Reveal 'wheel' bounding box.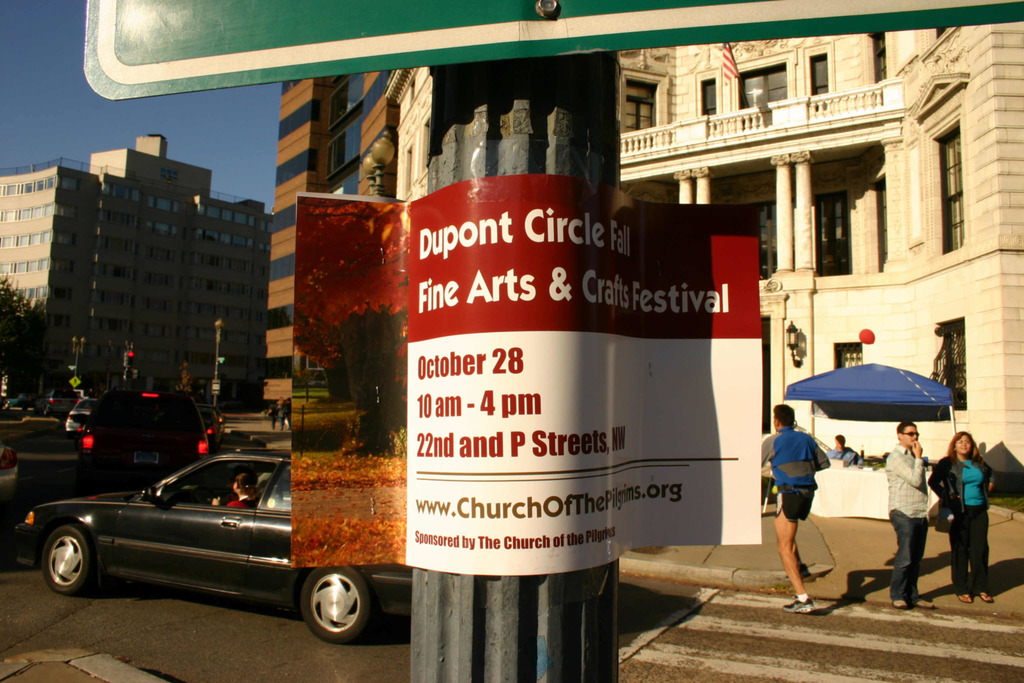
Revealed: 289, 577, 362, 652.
